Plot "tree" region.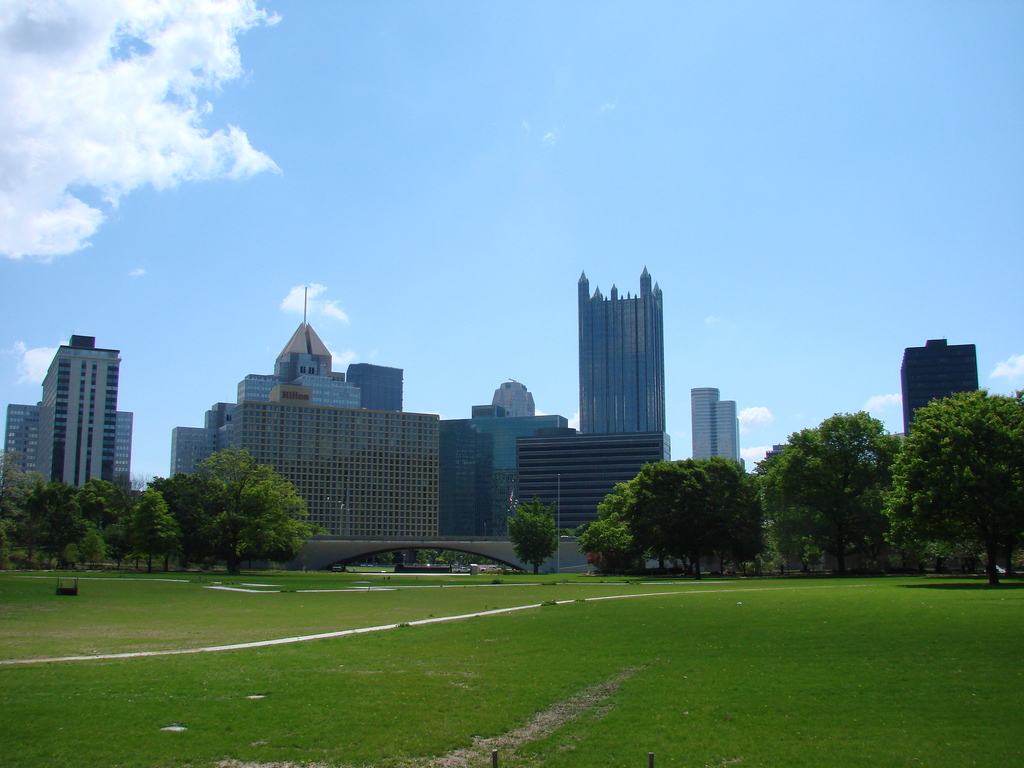
Plotted at box=[509, 497, 559, 577].
